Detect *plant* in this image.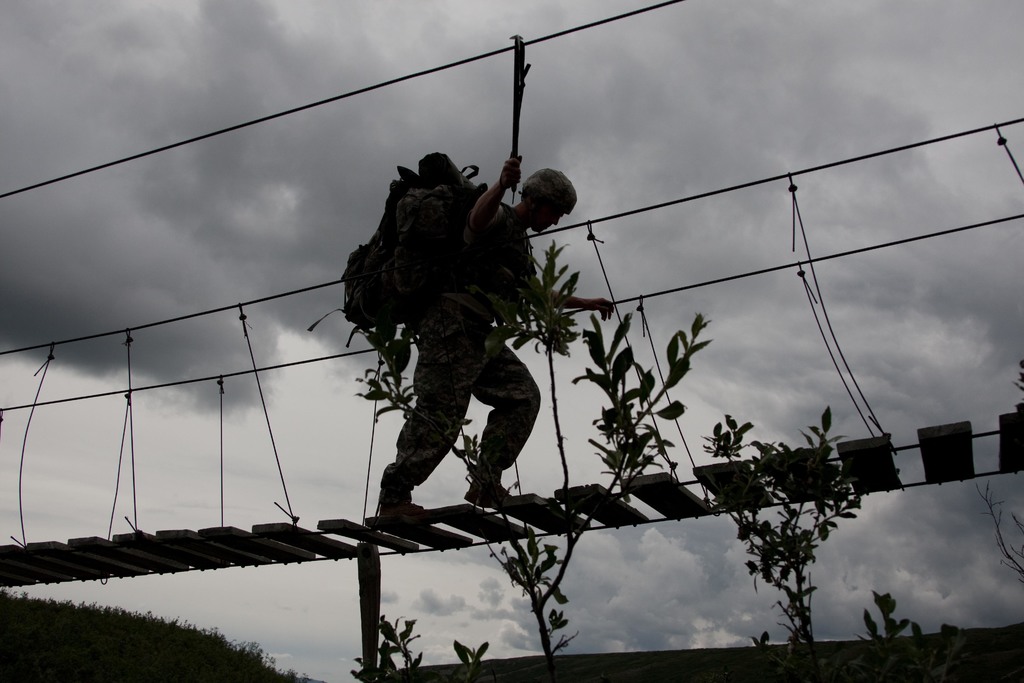
Detection: box(355, 236, 712, 682).
